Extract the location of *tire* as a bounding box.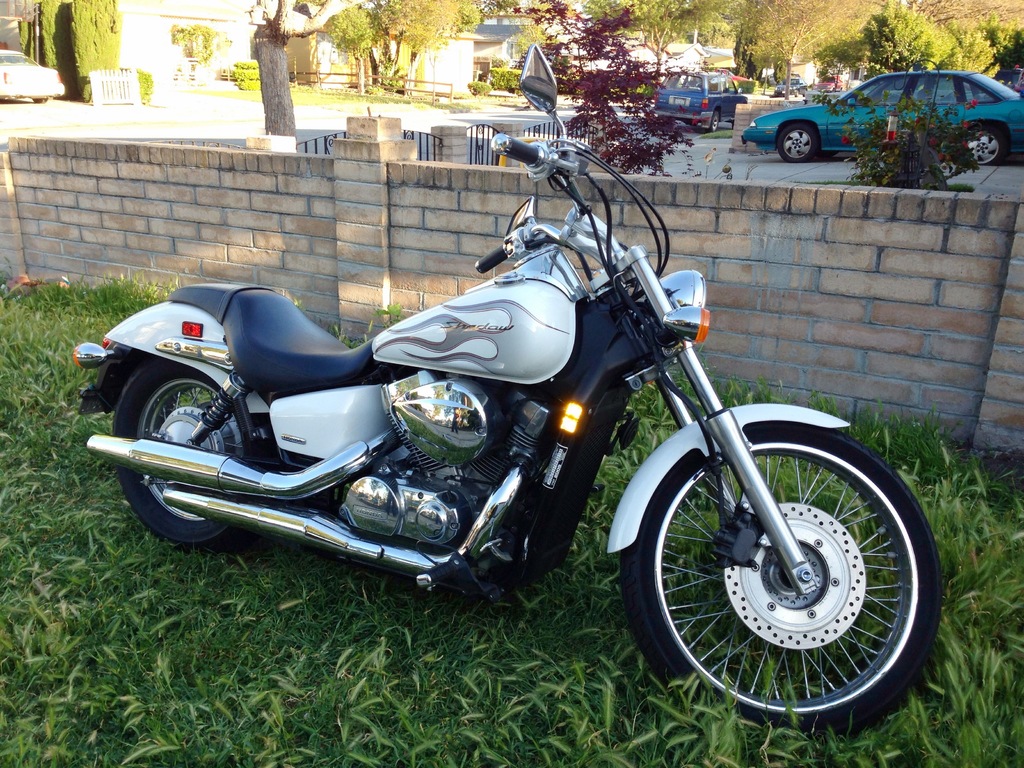
33, 97, 47, 103.
